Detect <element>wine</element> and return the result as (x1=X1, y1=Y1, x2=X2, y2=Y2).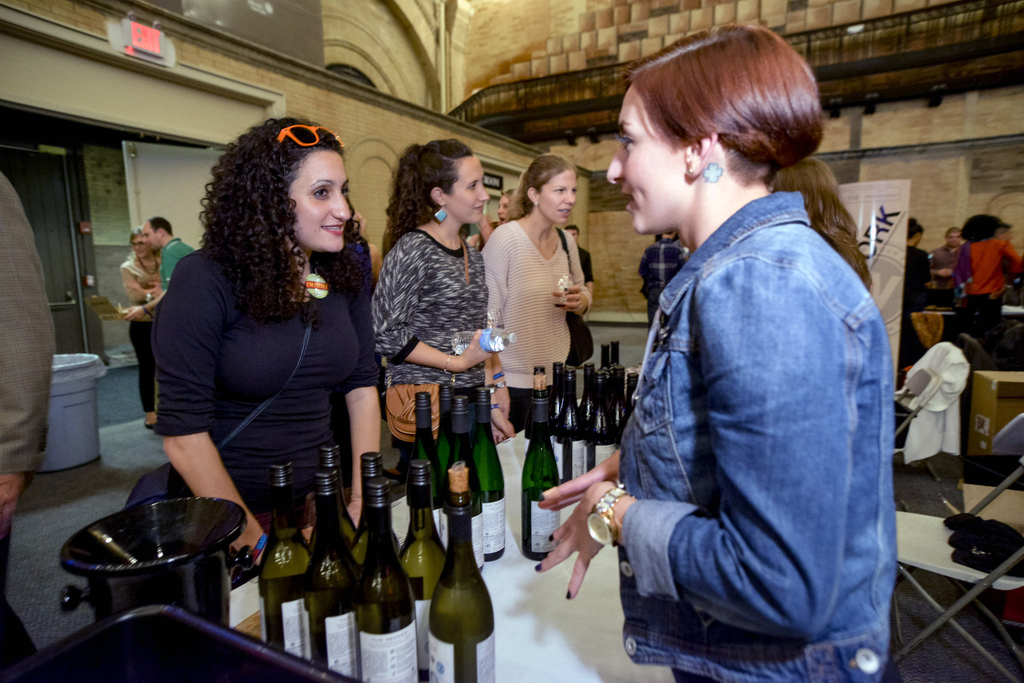
(x1=586, y1=375, x2=621, y2=474).
